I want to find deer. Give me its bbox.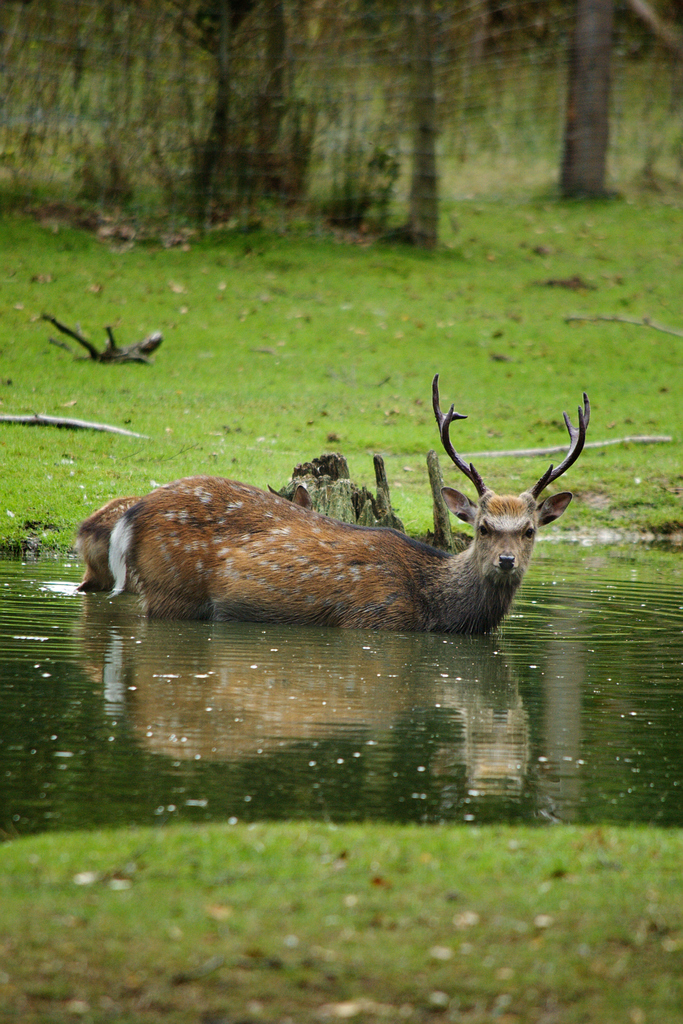
rect(110, 372, 595, 627).
